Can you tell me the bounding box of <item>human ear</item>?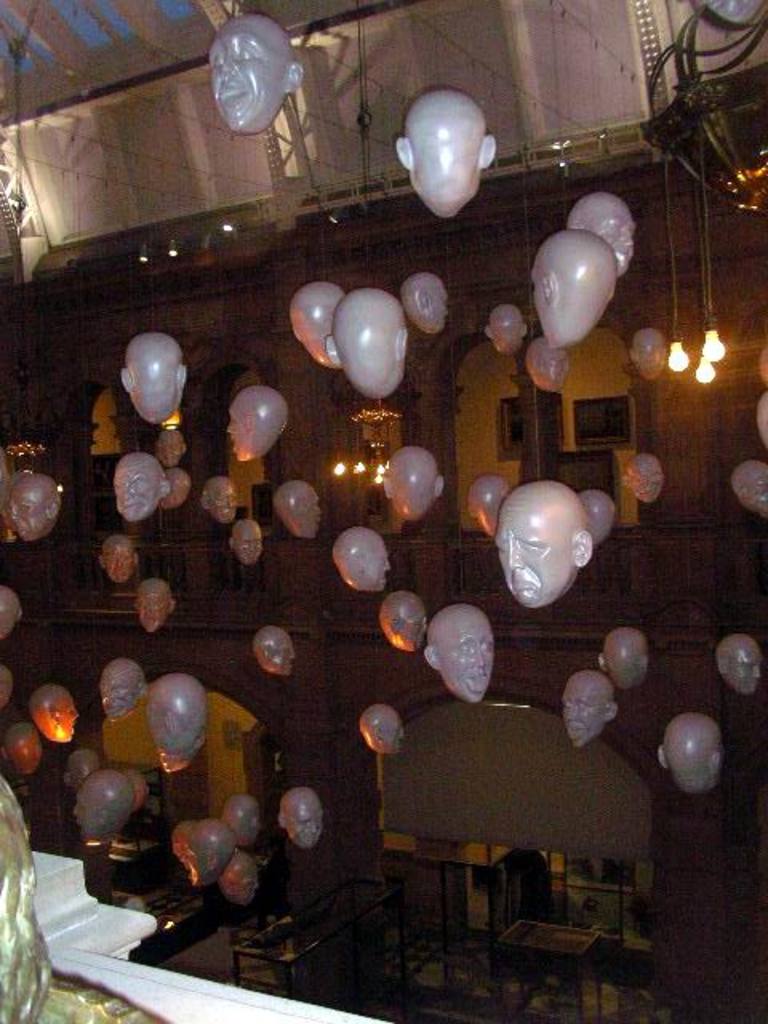
pyautogui.locateOnScreen(573, 216, 589, 234).
